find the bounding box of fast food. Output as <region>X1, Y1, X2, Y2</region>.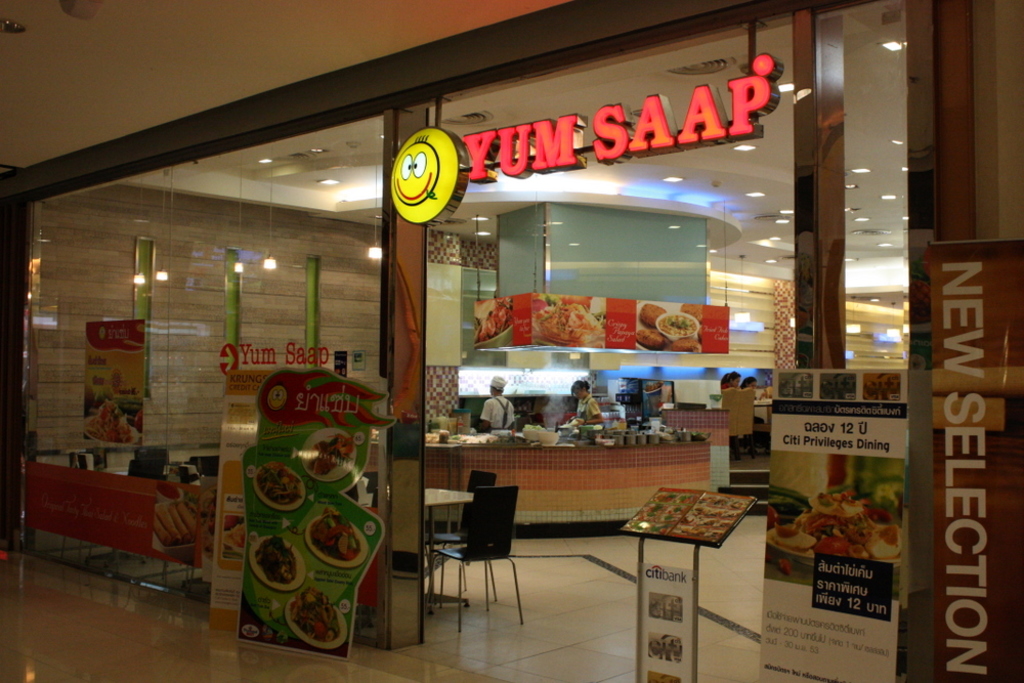
<region>256, 539, 294, 585</region>.
